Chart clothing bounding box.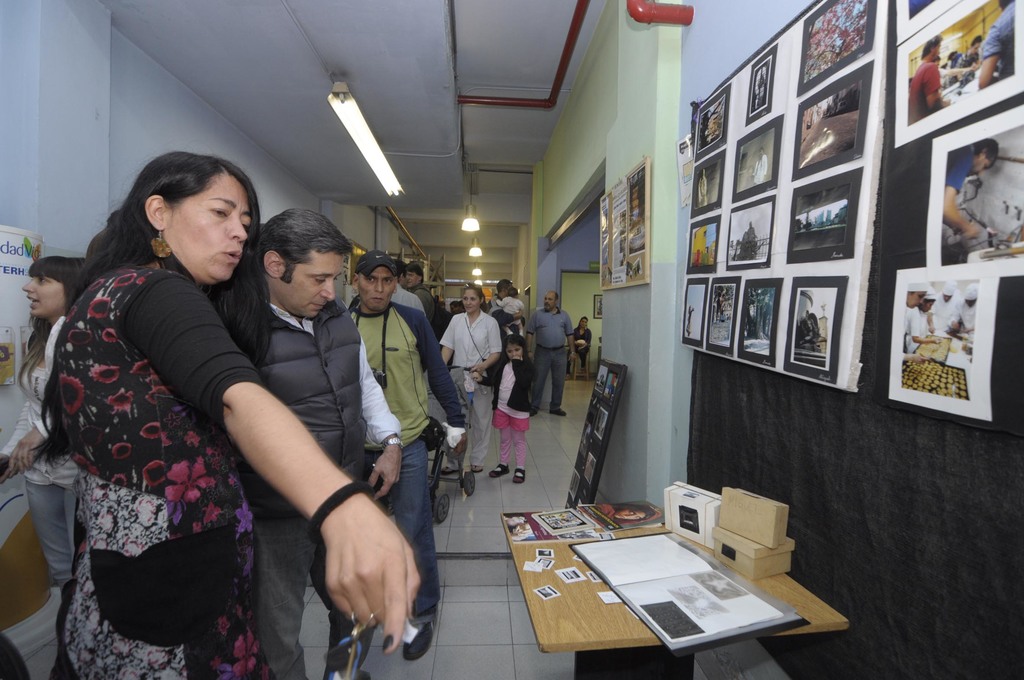
Charted: rect(35, 184, 279, 679).
